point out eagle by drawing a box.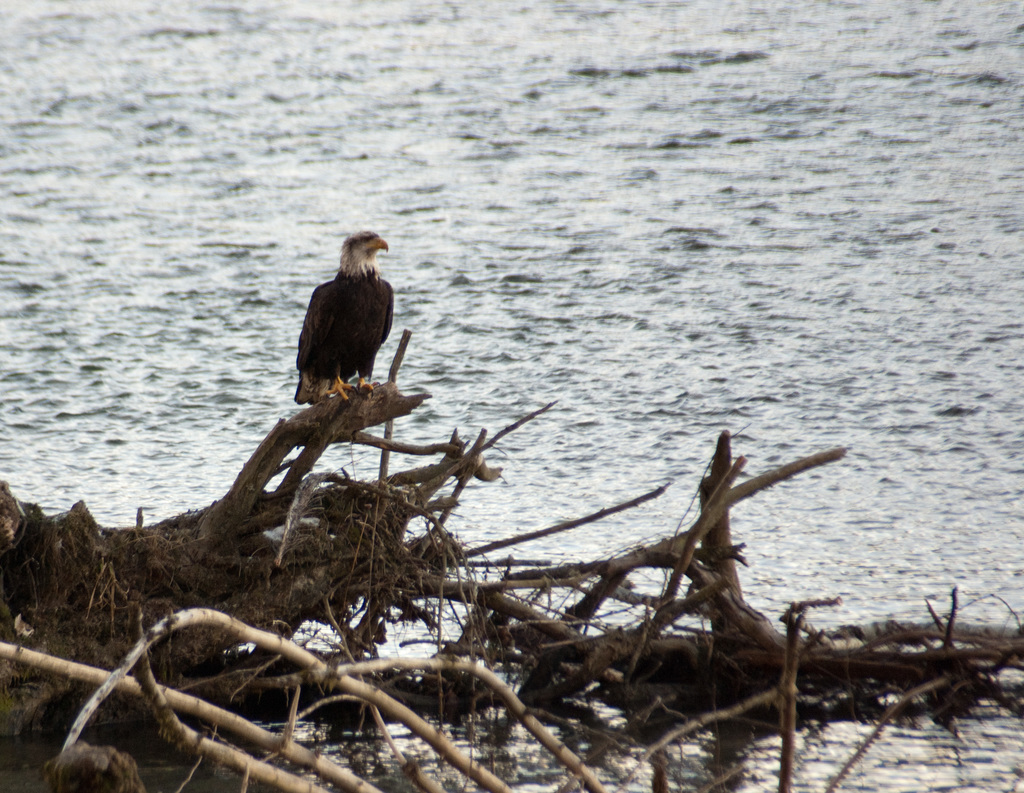
region(294, 223, 401, 404).
